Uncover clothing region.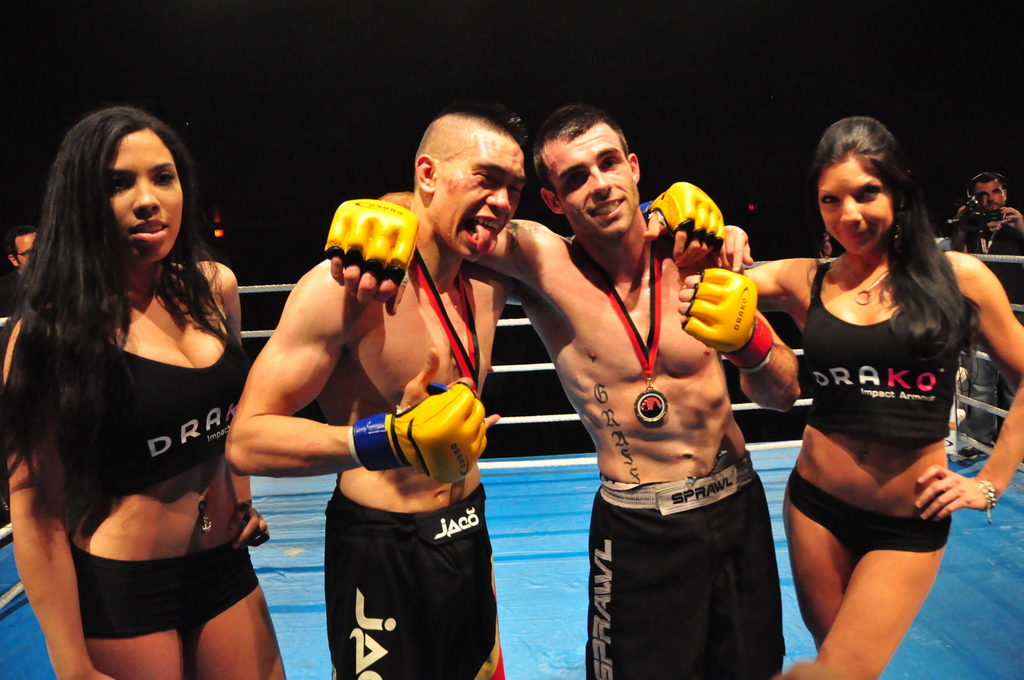
Uncovered: box=[323, 477, 517, 679].
